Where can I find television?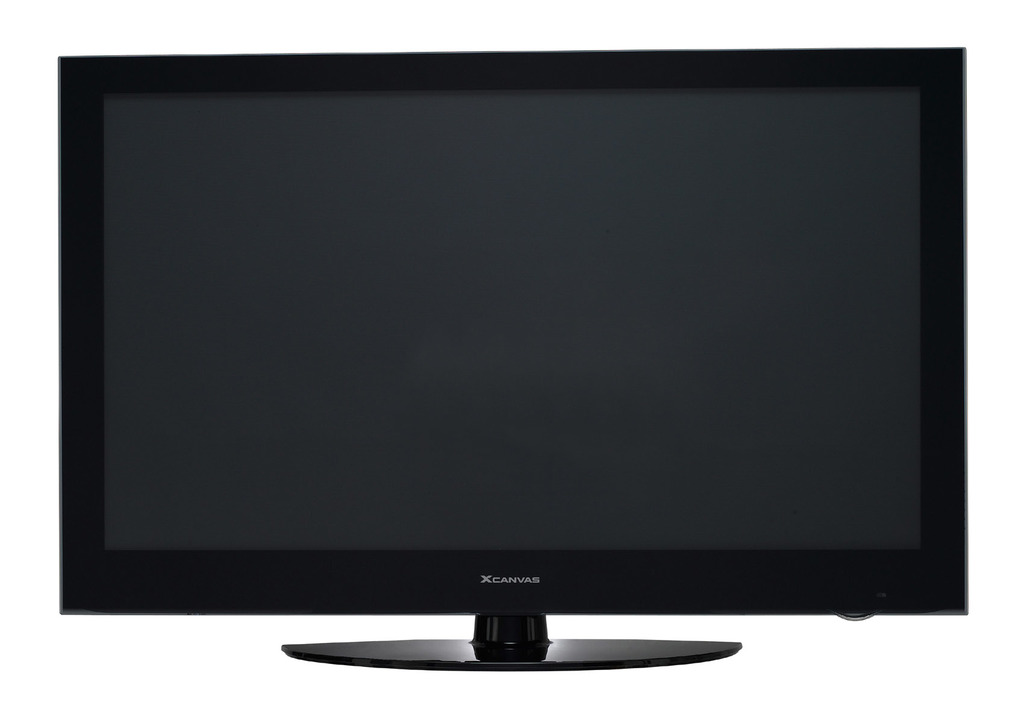
You can find it at x1=58, y1=44, x2=973, y2=669.
